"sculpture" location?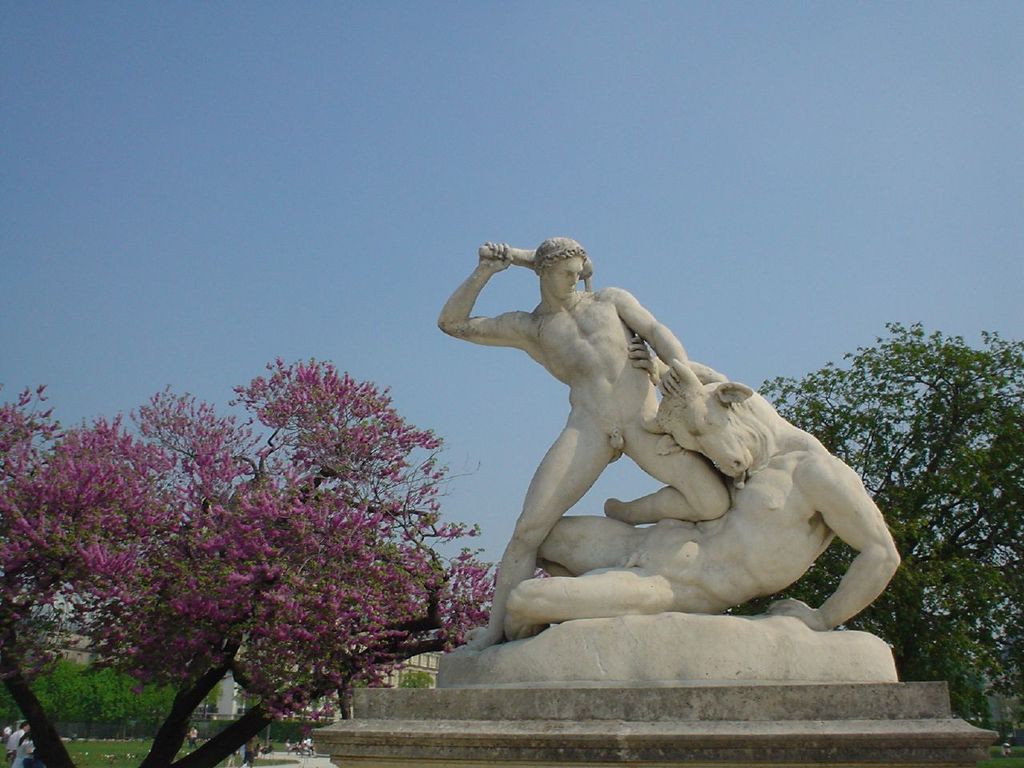
box(442, 215, 886, 662)
